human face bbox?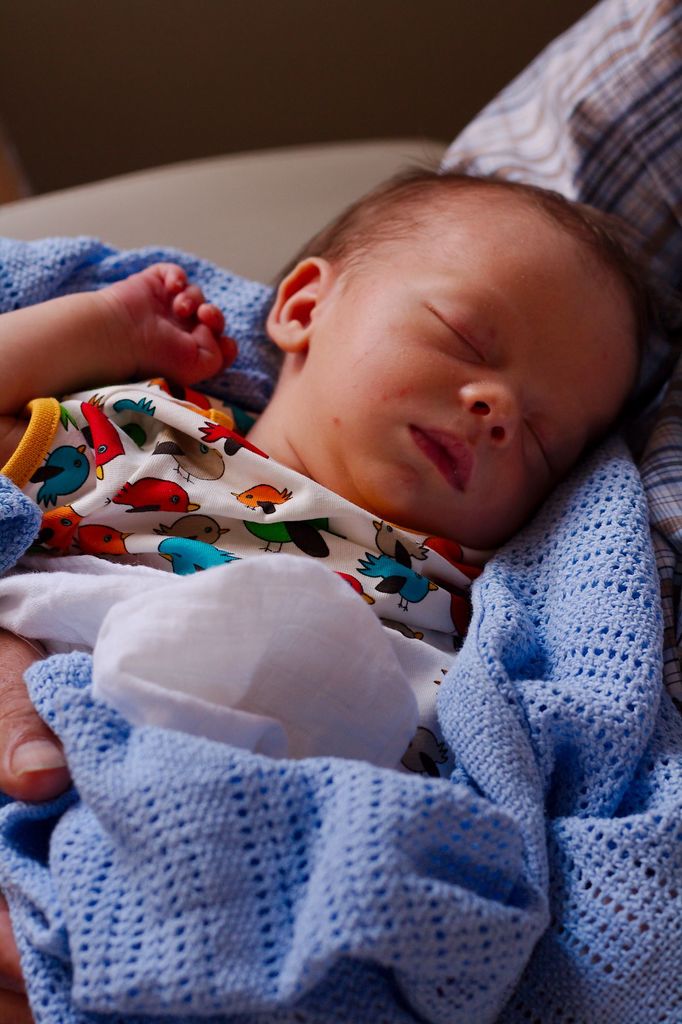
{"left": 303, "top": 211, "right": 640, "bottom": 554}
